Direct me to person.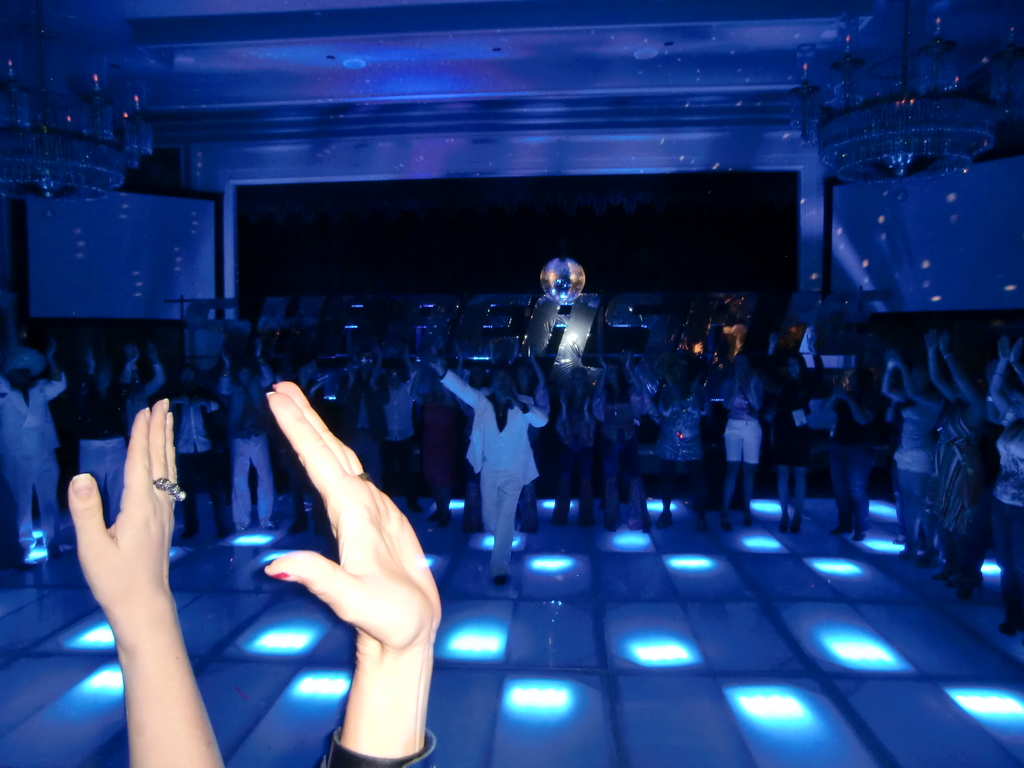
Direction: crop(989, 337, 1023, 634).
